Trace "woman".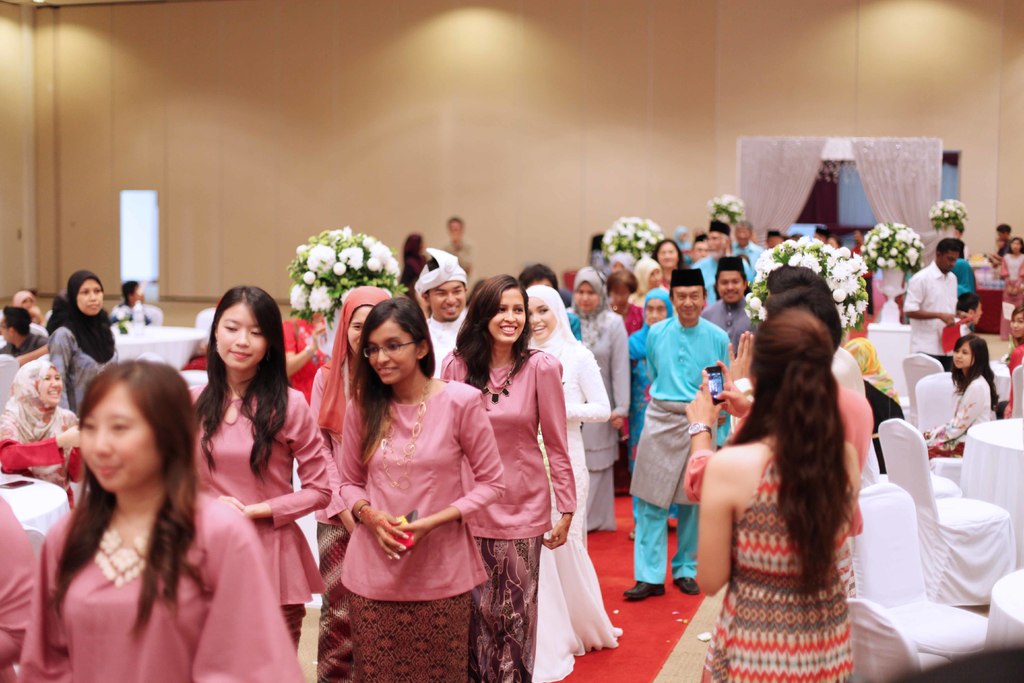
Traced to region(557, 259, 635, 537).
